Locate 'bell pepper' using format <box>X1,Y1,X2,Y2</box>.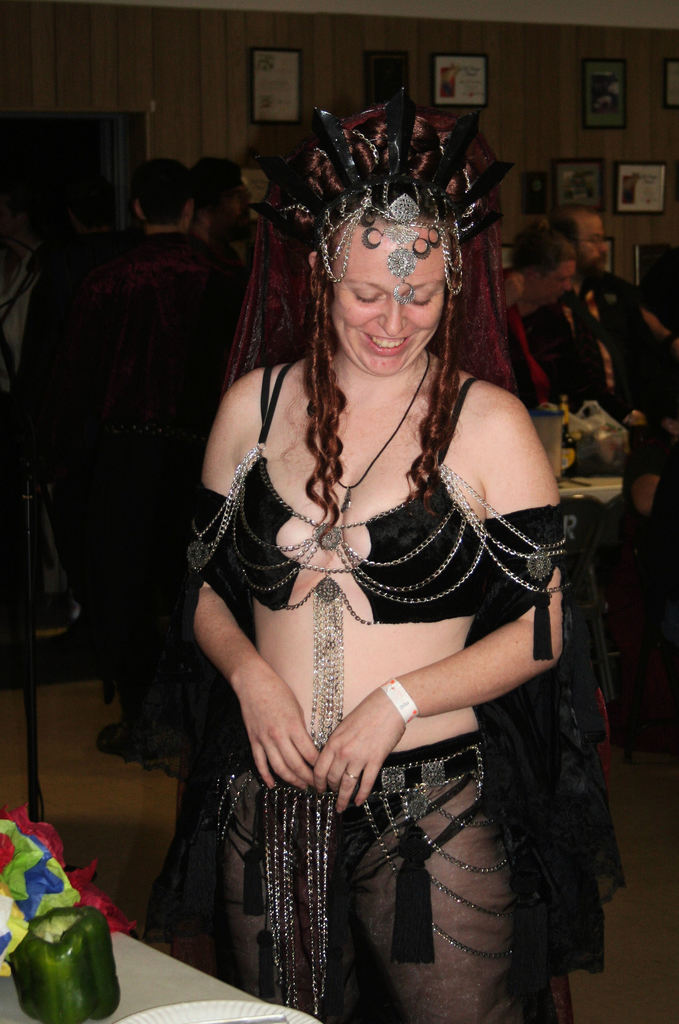
<box>8,906,122,1023</box>.
